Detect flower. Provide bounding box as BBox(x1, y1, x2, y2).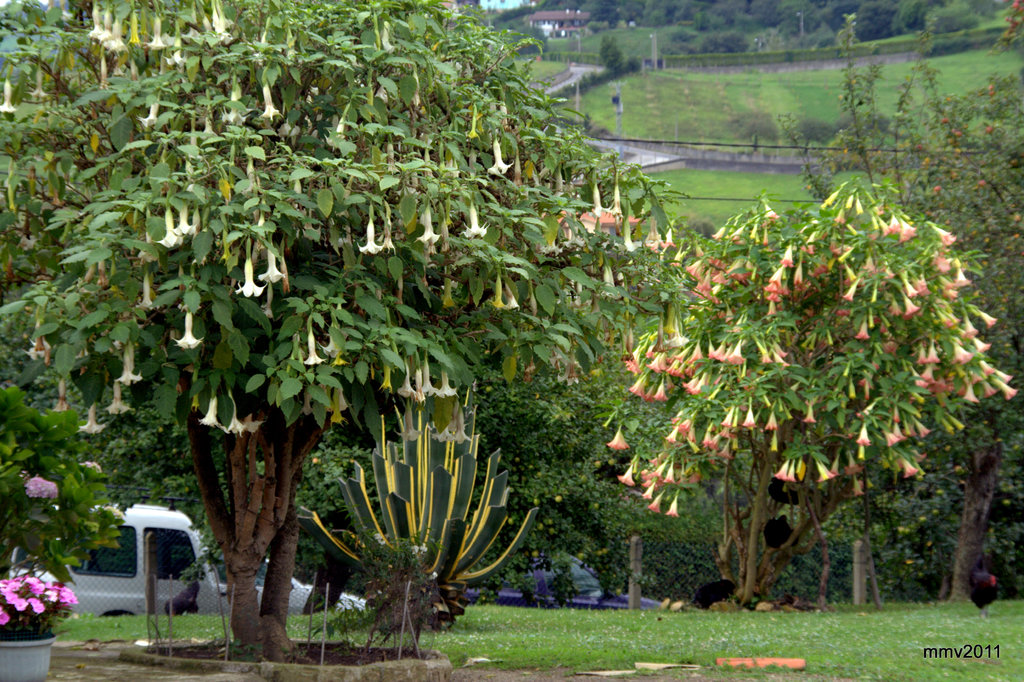
BBox(0, 81, 20, 119).
